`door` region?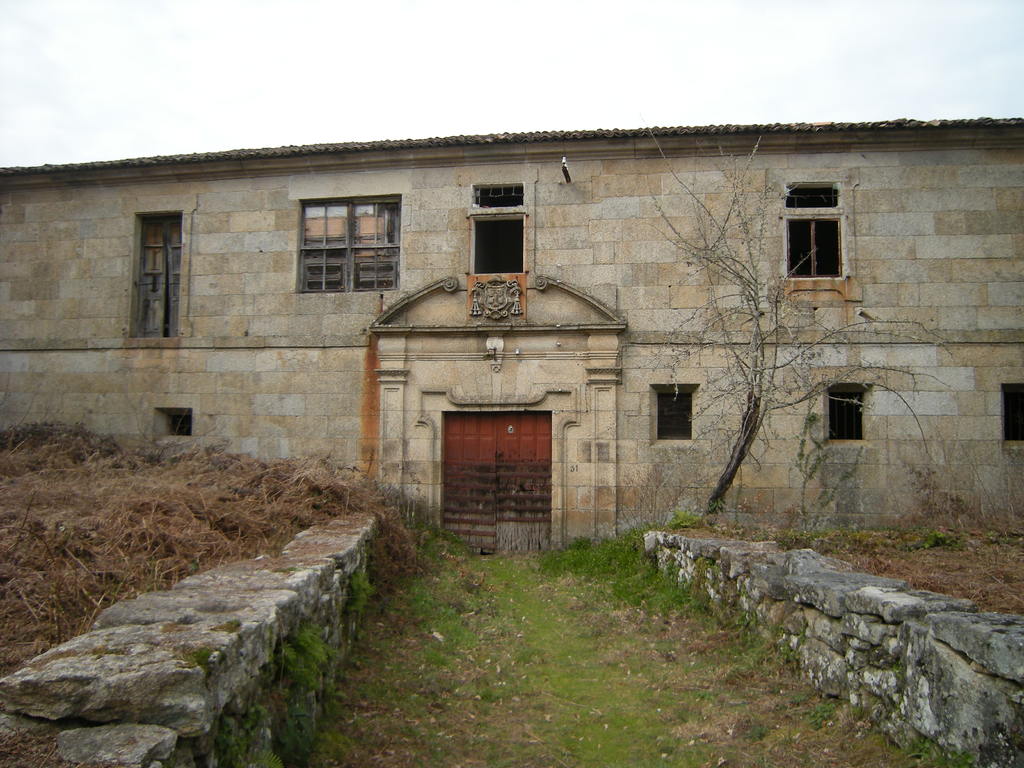
[440,384,562,555]
